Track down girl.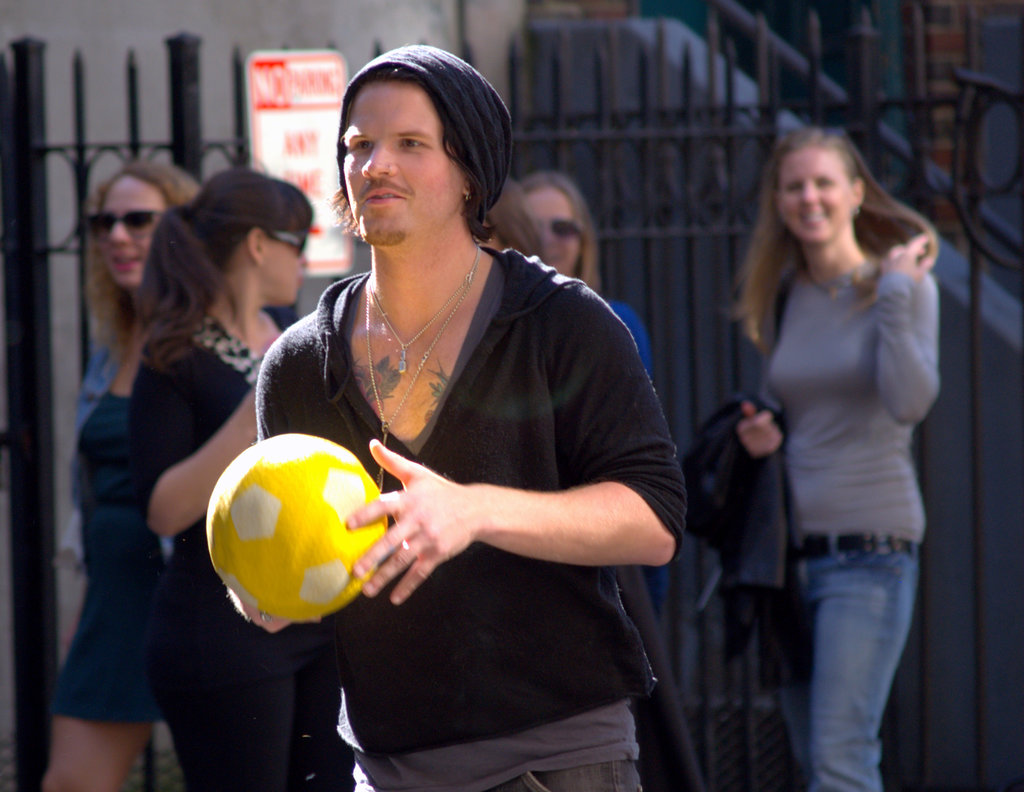
Tracked to 127/165/358/791.
